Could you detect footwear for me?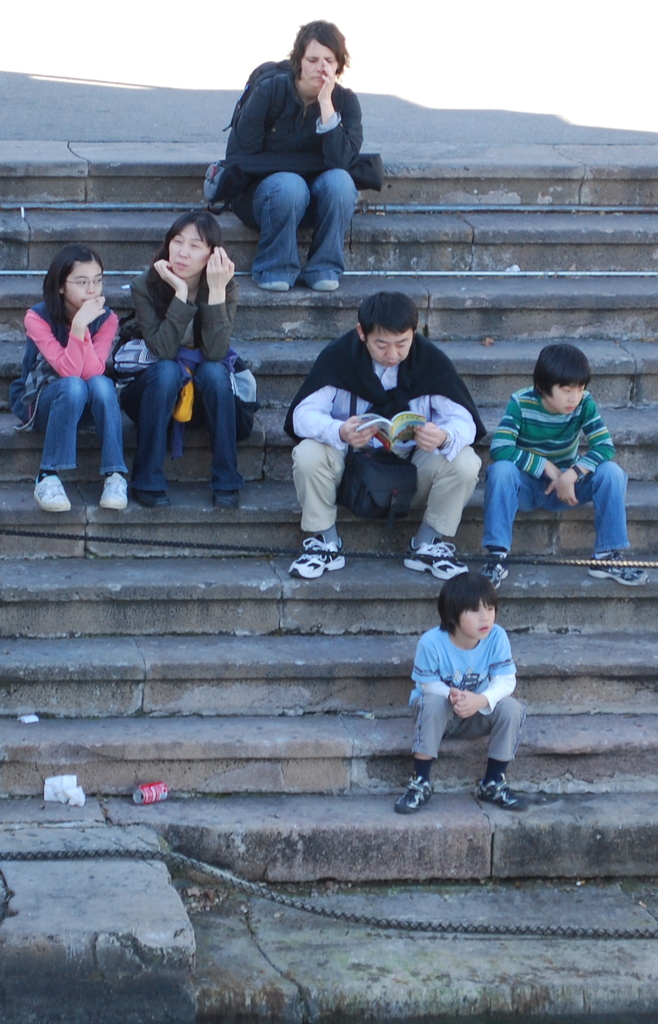
Detection result: box(388, 774, 437, 812).
